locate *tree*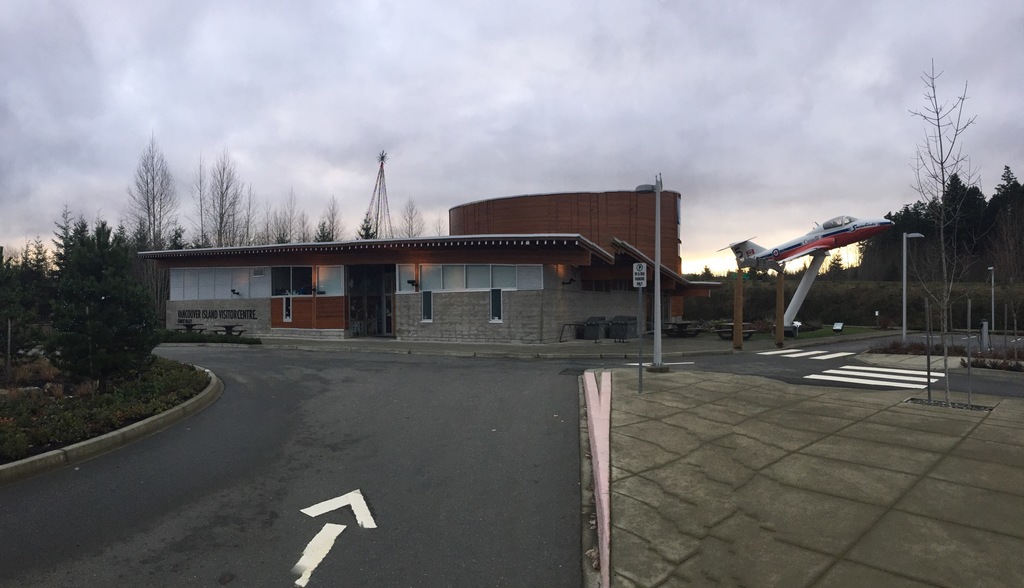
[x1=198, y1=152, x2=260, y2=246]
